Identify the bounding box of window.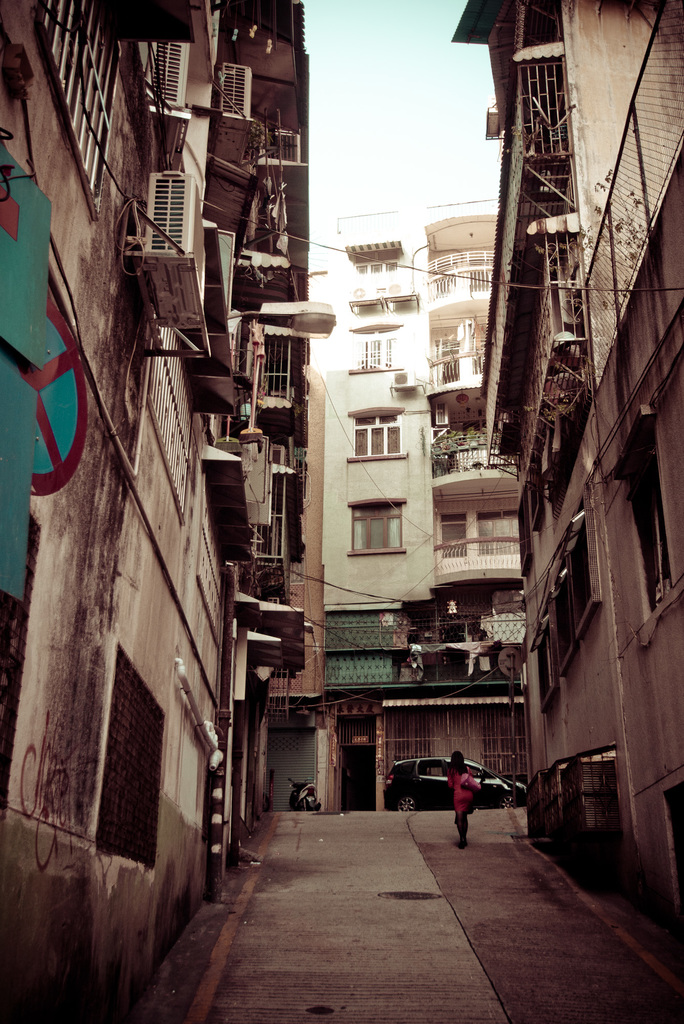
[142, 319, 191, 529].
